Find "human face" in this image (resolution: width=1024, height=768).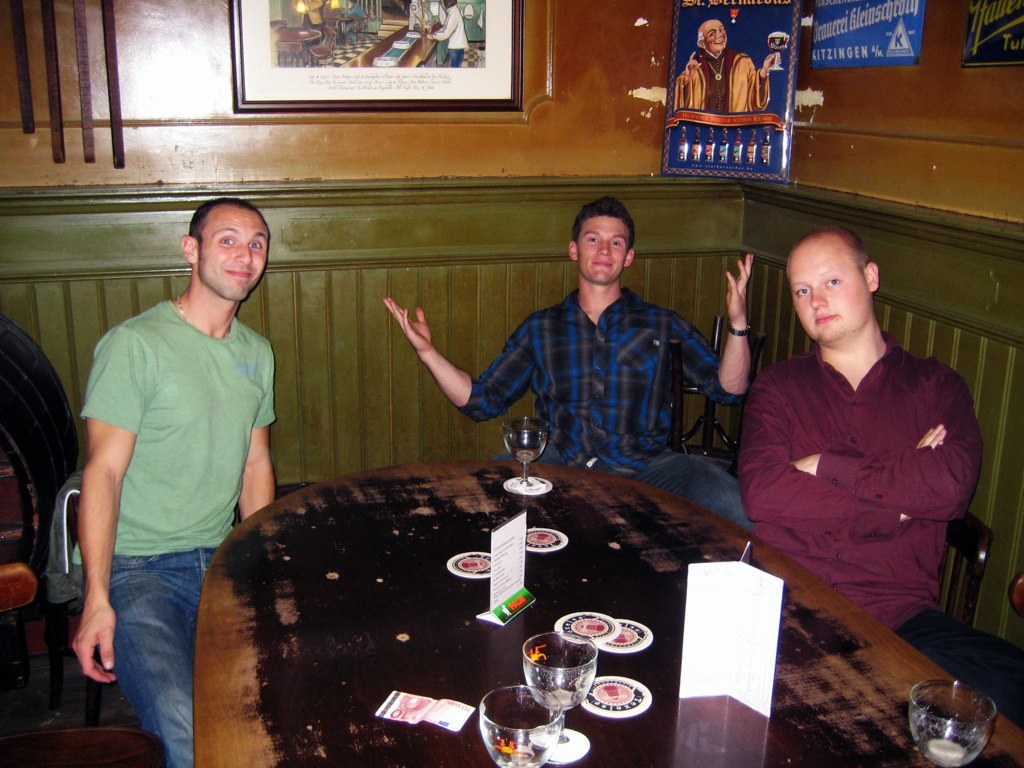
(579, 217, 626, 279).
